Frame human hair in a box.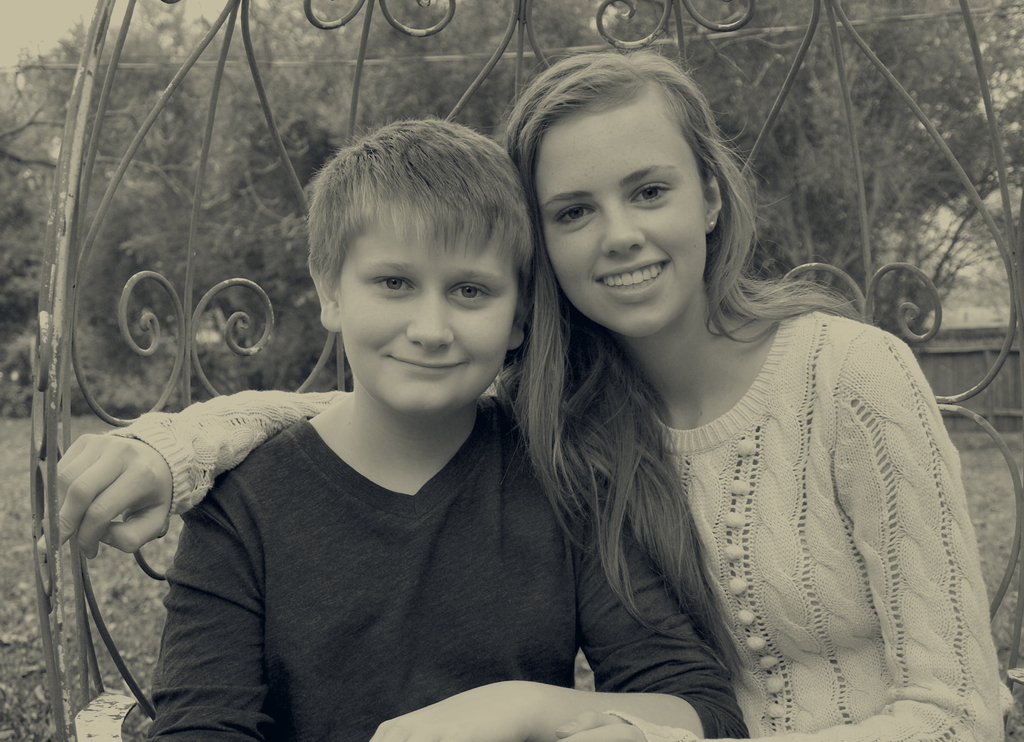
box(303, 120, 527, 330).
